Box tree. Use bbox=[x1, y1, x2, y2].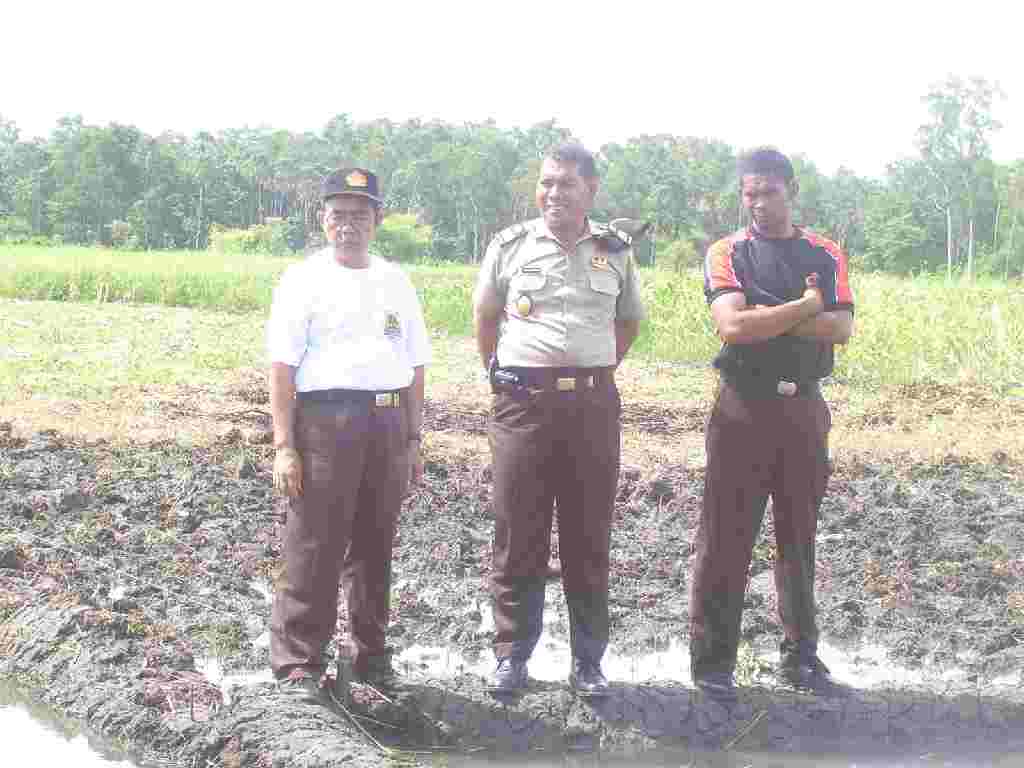
bbox=[0, 117, 50, 218].
